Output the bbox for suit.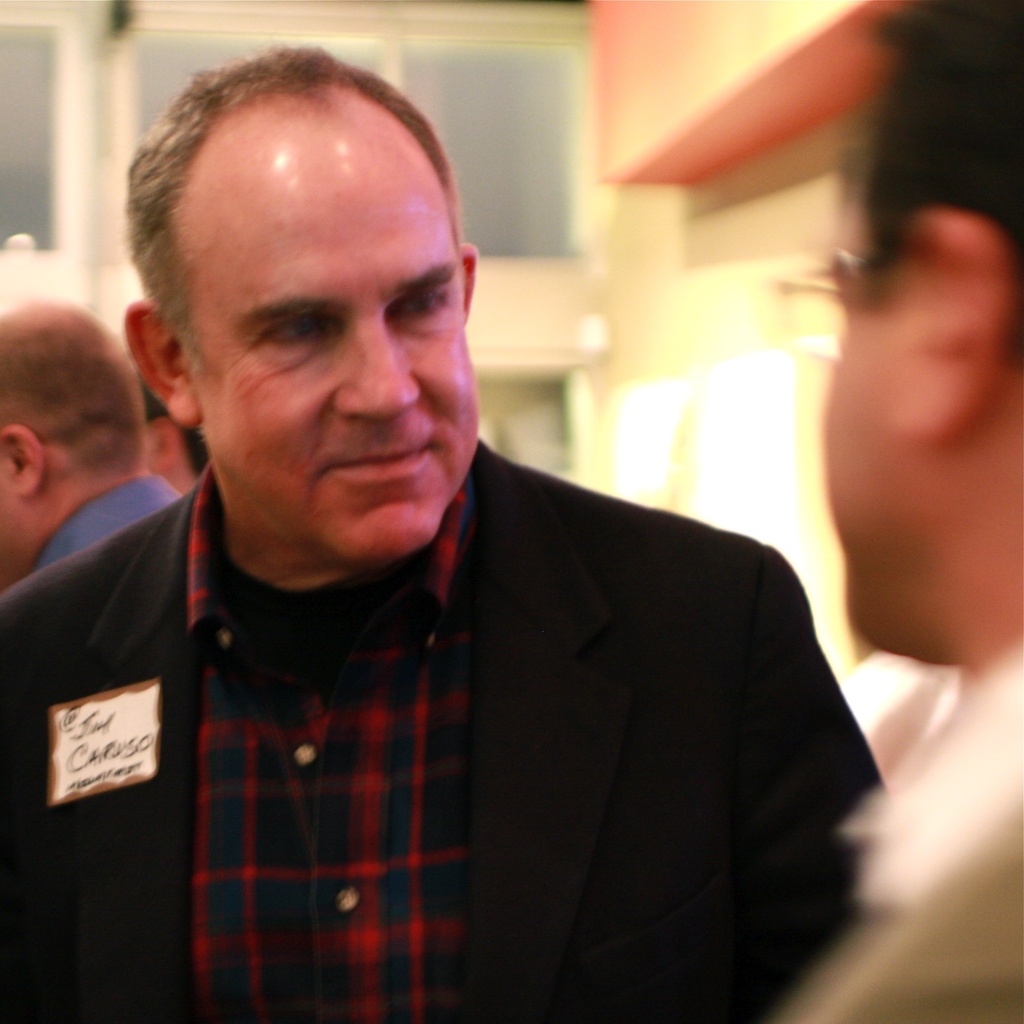
[18, 374, 873, 982].
